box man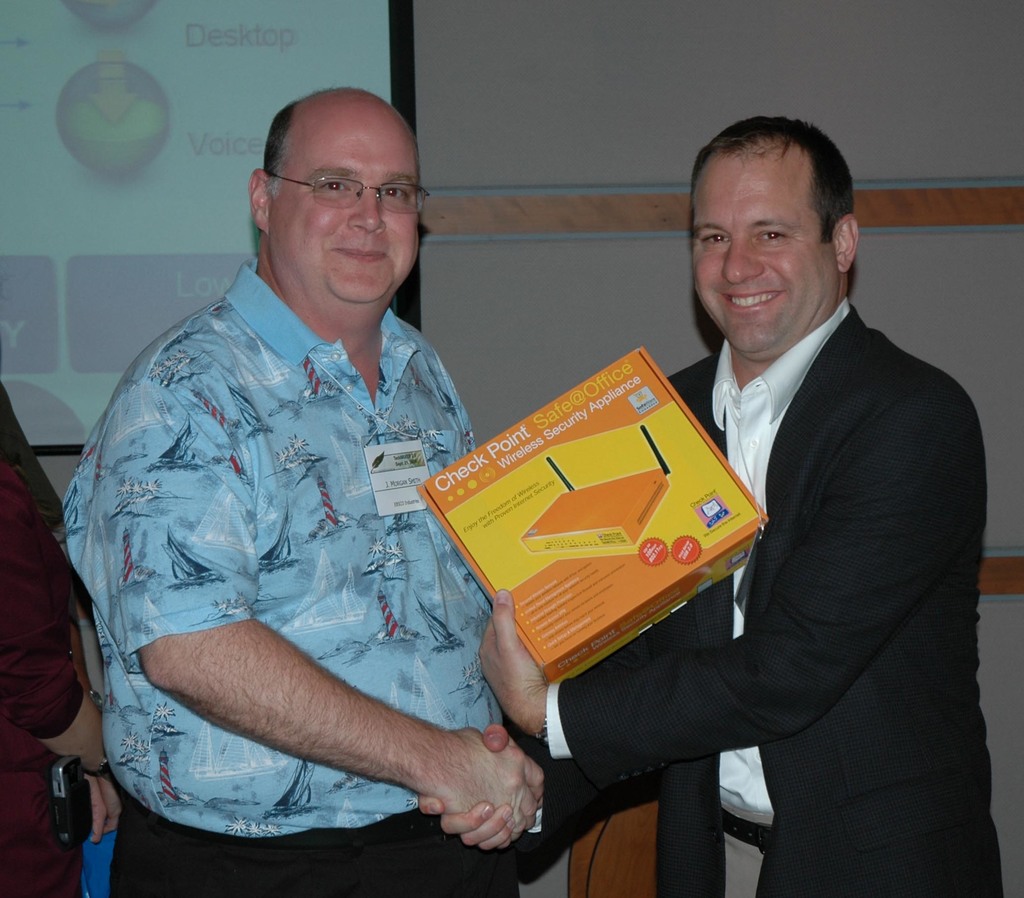
<region>72, 85, 611, 886</region>
